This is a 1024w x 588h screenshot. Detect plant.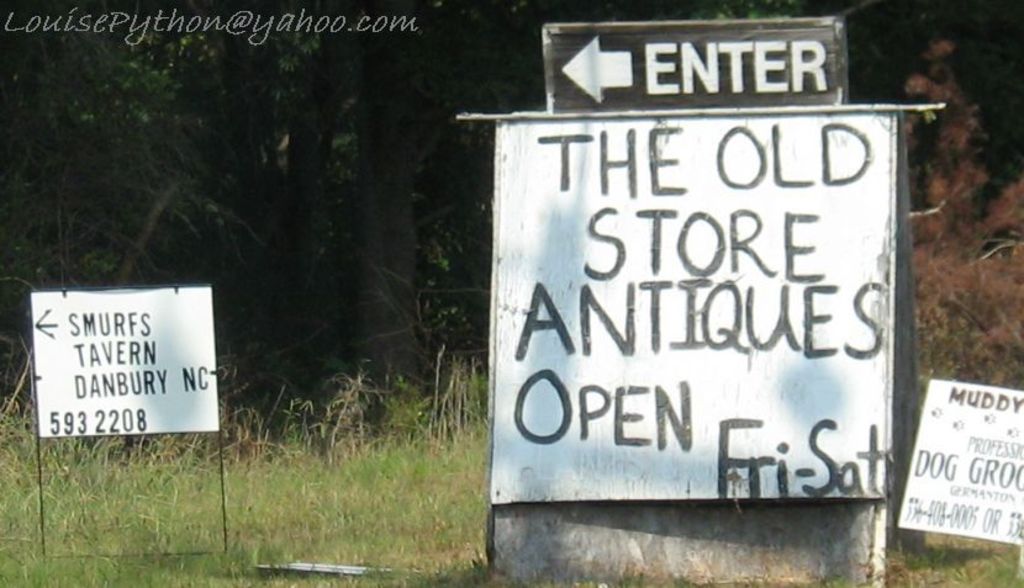
select_region(326, 372, 368, 459).
